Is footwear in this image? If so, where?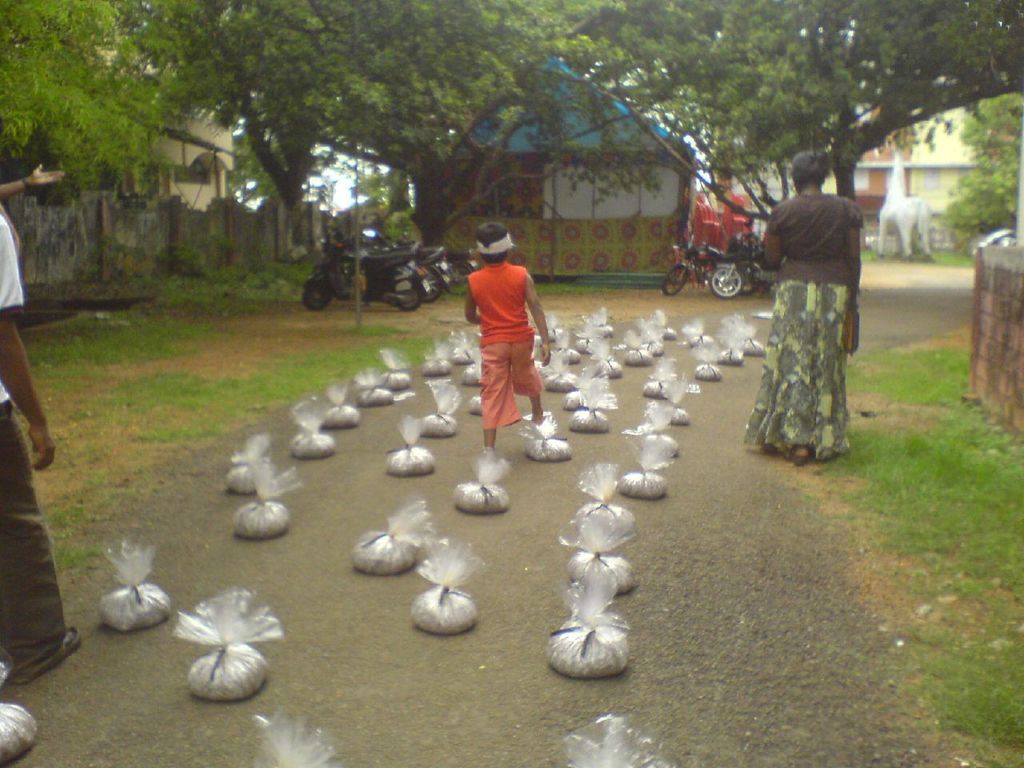
Yes, at bbox(789, 444, 813, 464).
